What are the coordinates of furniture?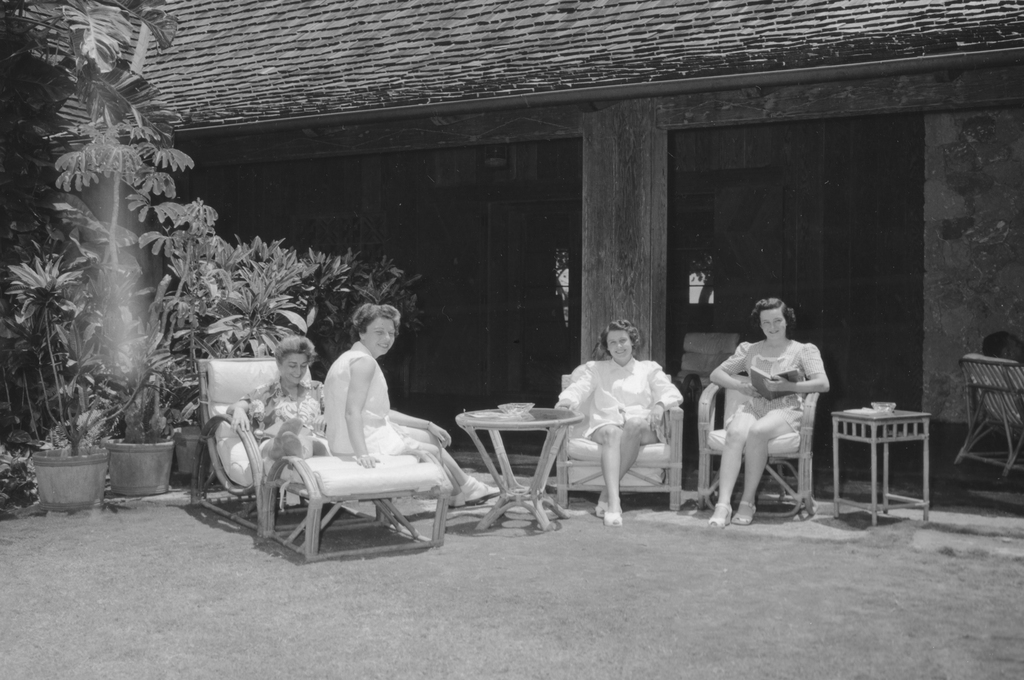
detection(831, 405, 931, 526).
